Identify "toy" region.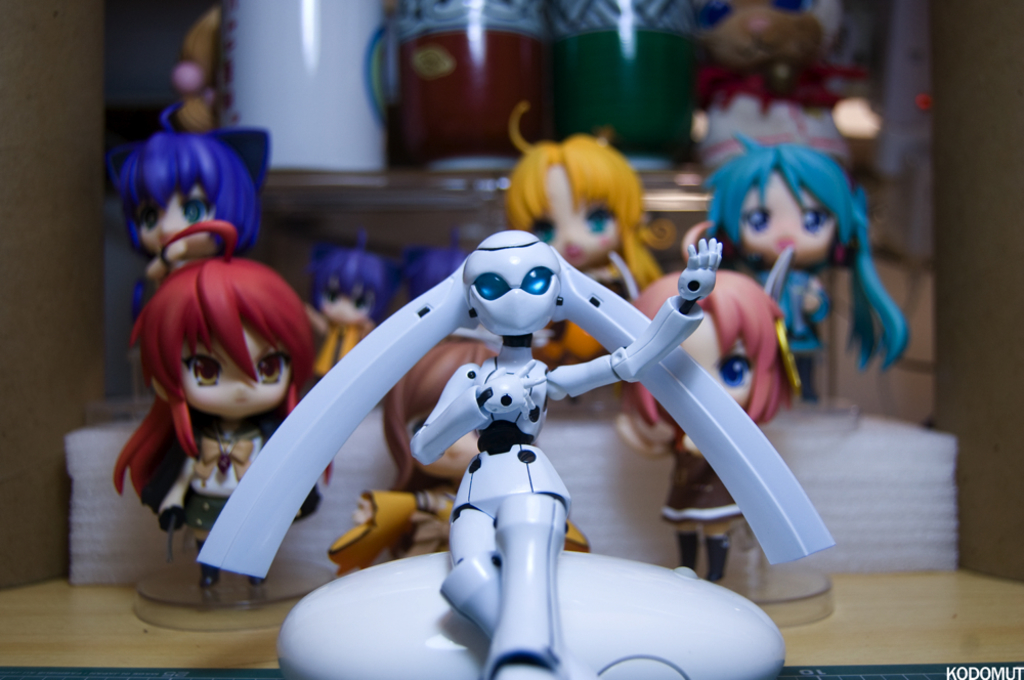
Region: [112, 215, 336, 601].
